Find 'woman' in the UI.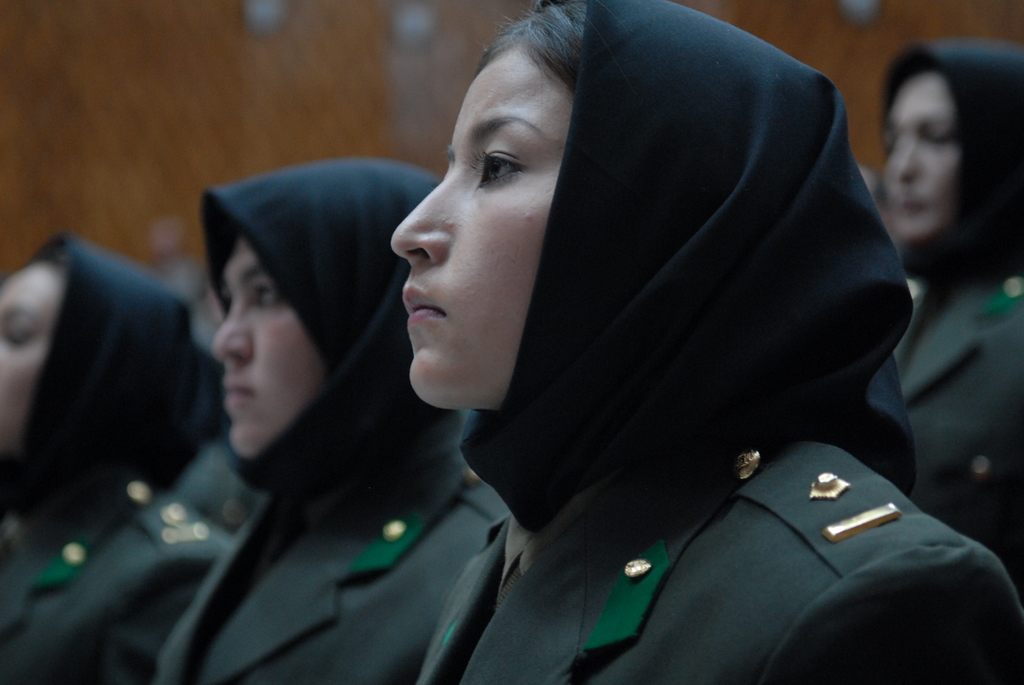
UI element at [x1=0, y1=239, x2=242, y2=684].
